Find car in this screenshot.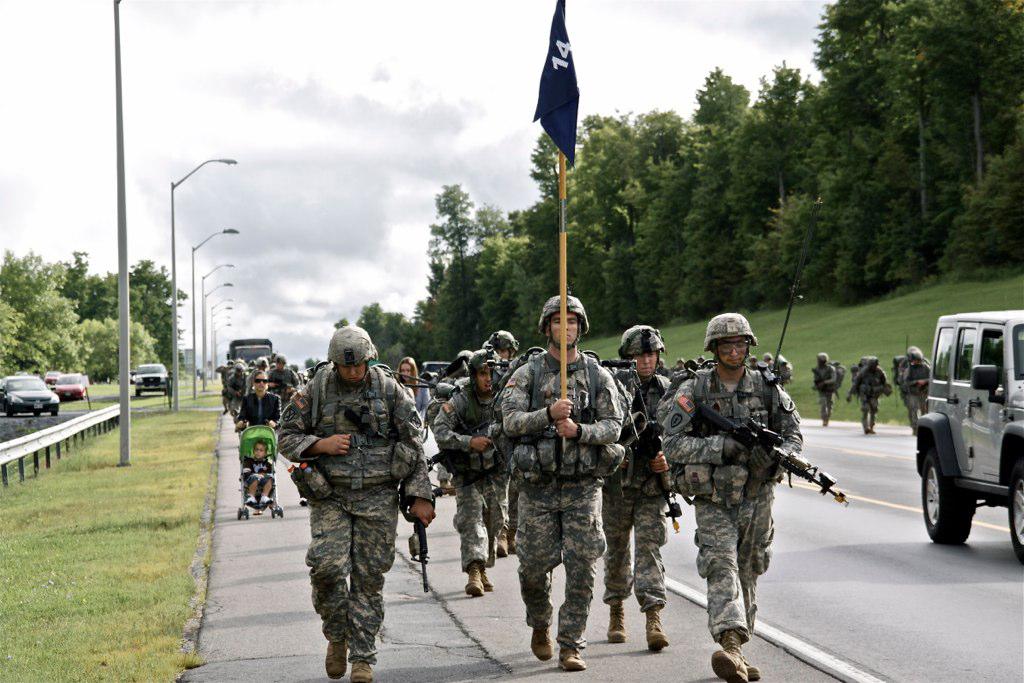
The bounding box for car is 0 378 62 418.
